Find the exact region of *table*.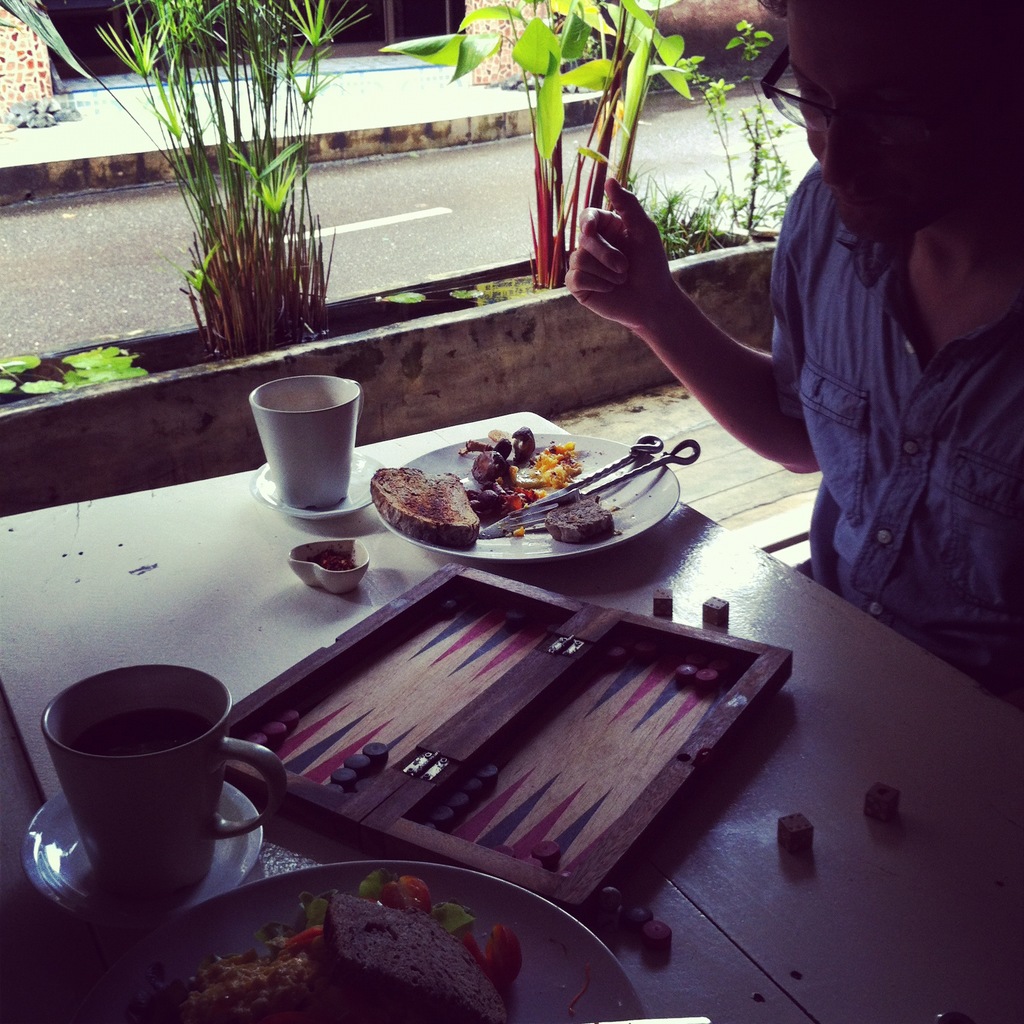
Exact region: [0,337,922,1023].
